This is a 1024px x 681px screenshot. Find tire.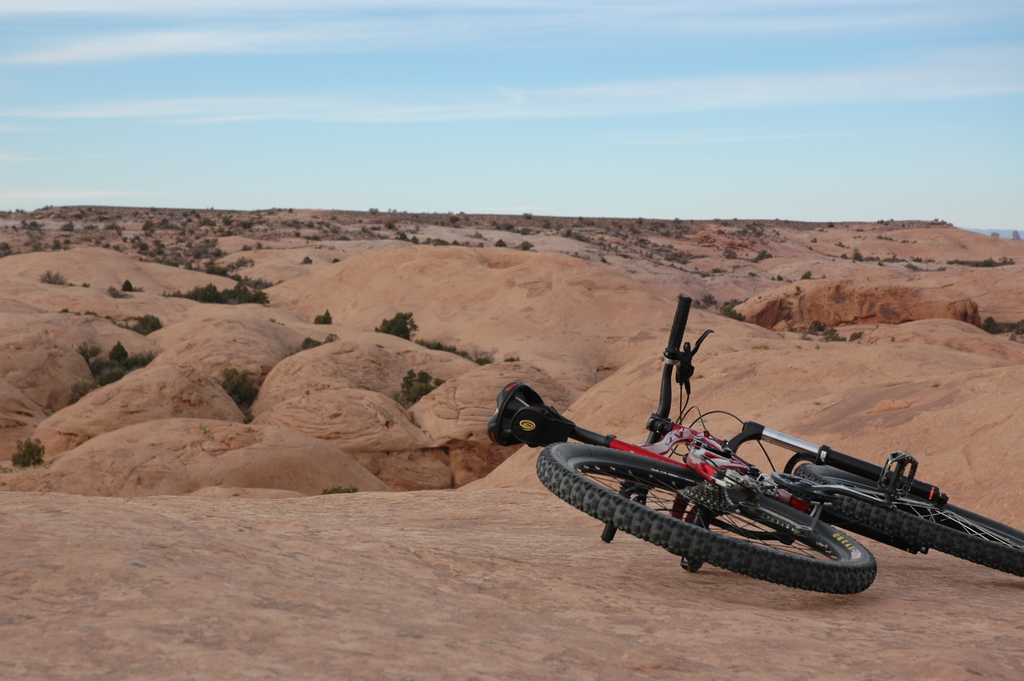
Bounding box: BBox(536, 440, 879, 595).
